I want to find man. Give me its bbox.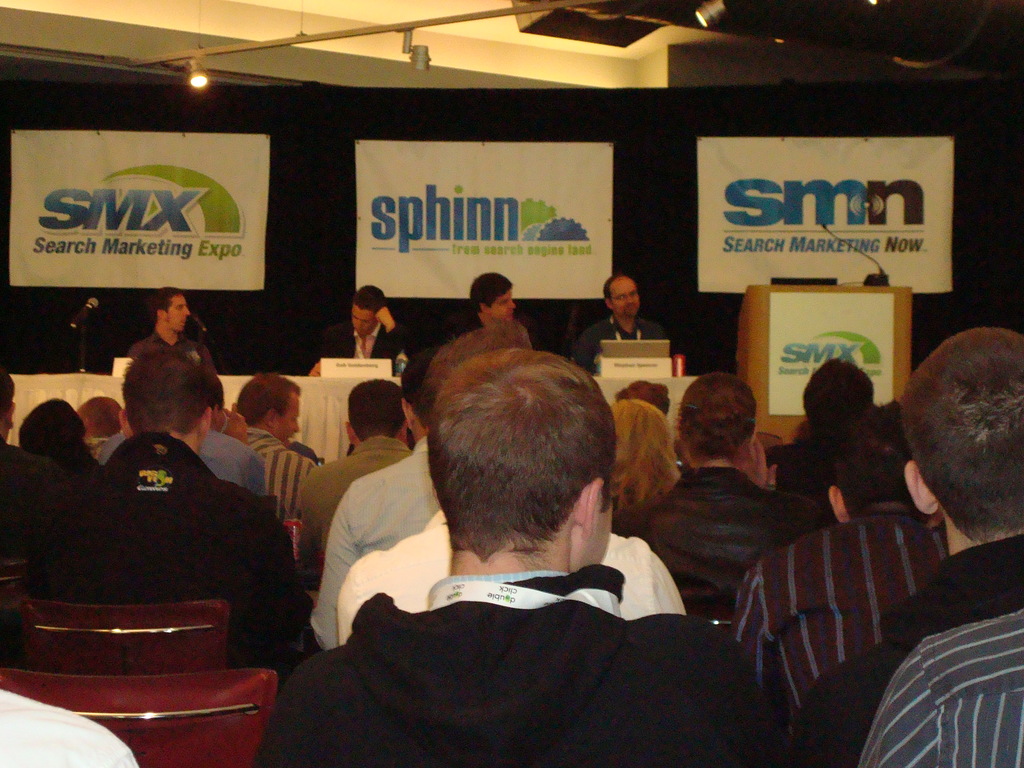
<box>0,688,139,767</box>.
